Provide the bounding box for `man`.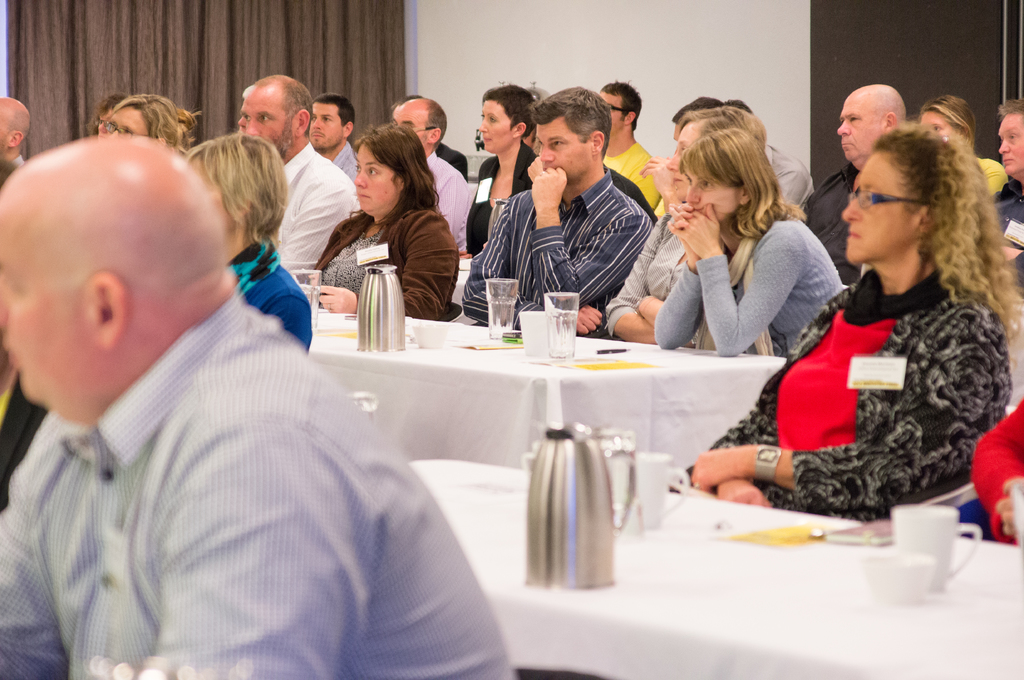
box=[593, 77, 660, 207].
